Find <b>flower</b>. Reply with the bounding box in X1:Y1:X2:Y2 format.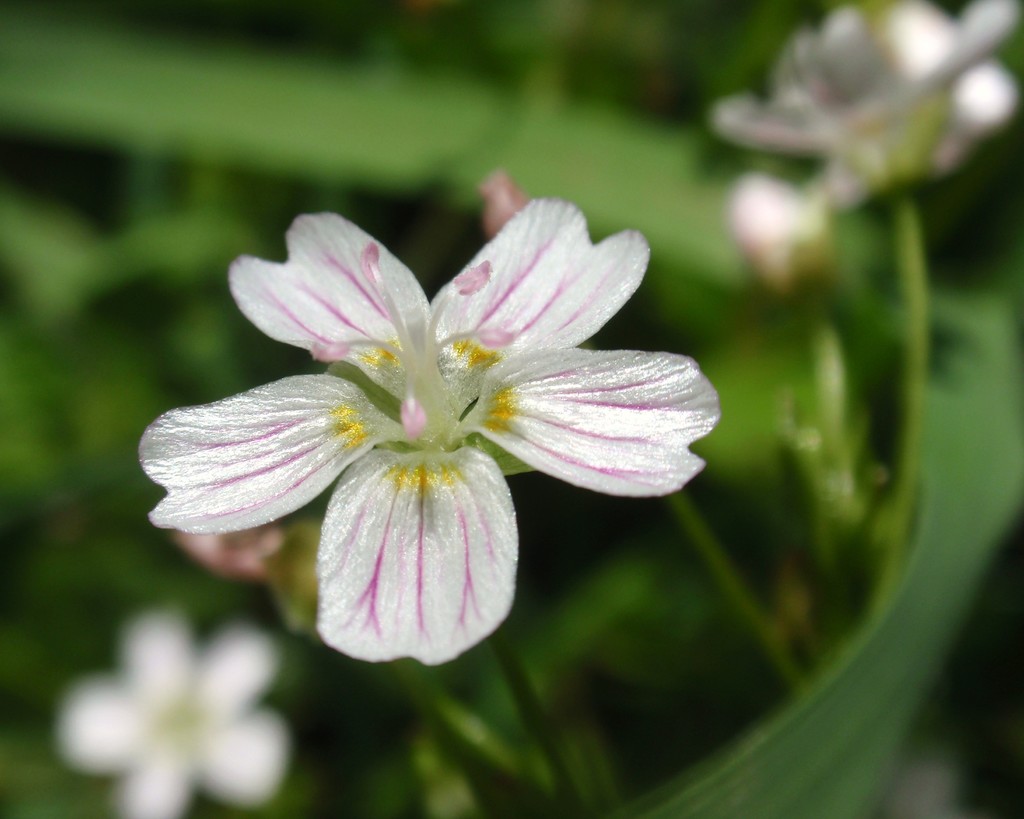
173:528:316:639.
